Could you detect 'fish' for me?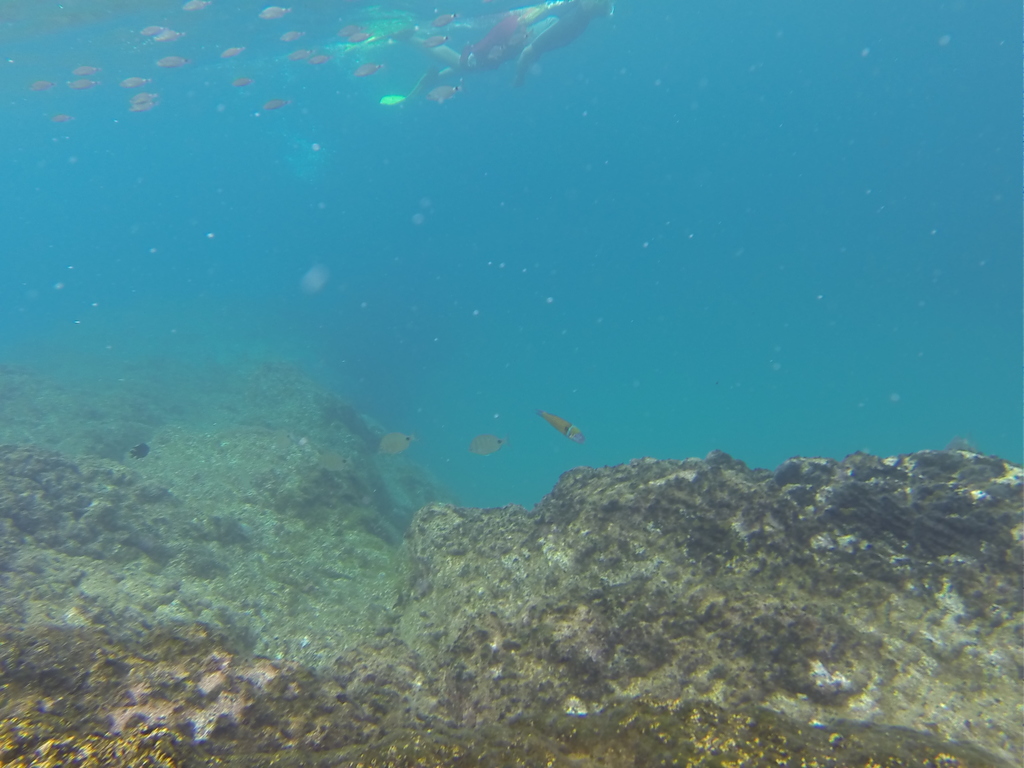
Detection result: 468,431,503,452.
